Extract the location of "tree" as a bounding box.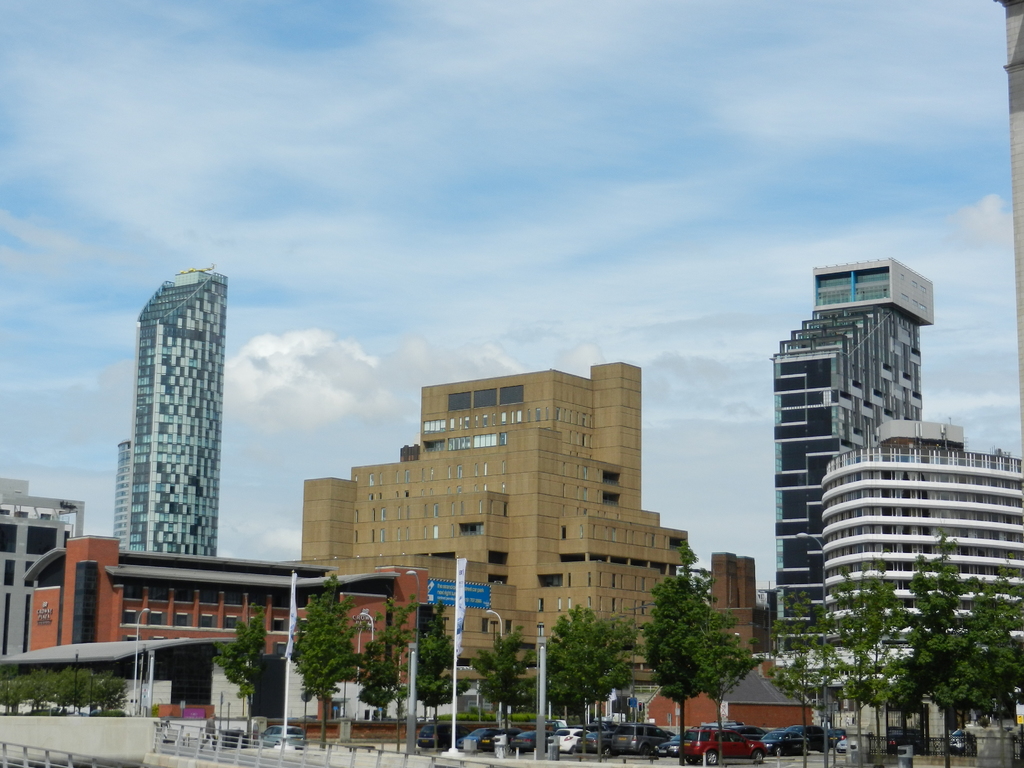
[206, 604, 272, 742].
